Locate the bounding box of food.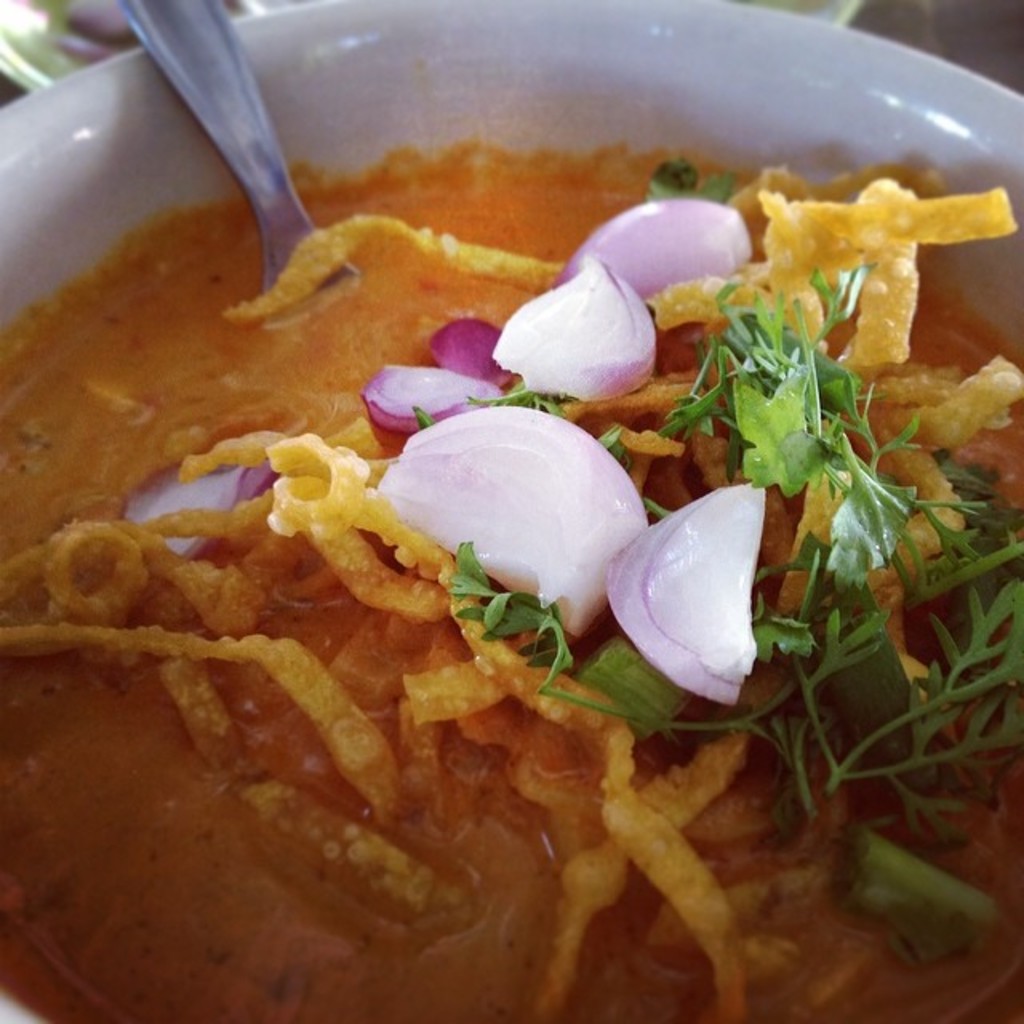
Bounding box: pyautogui.locateOnScreen(0, 128, 1022, 1022).
